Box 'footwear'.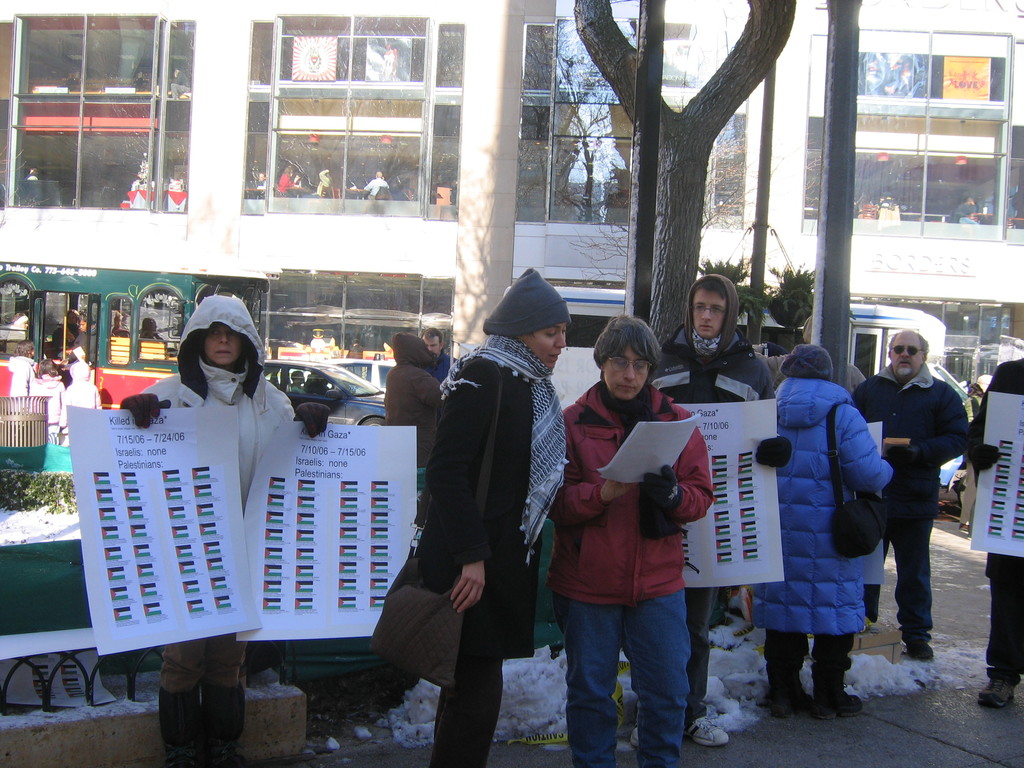
<bbox>763, 664, 813, 722</bbox>.
